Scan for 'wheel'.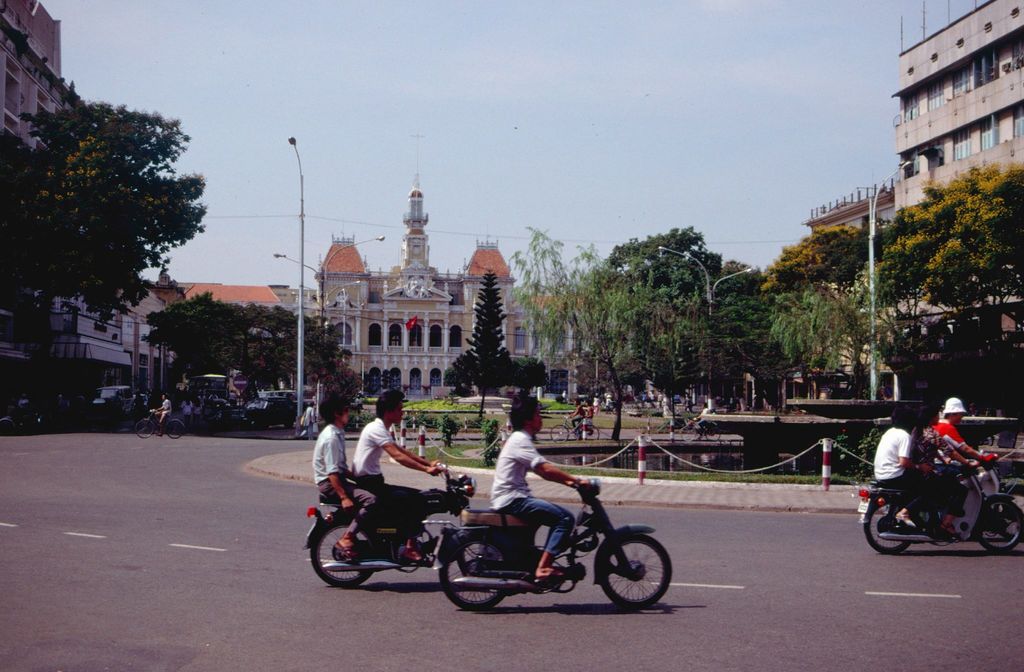
Scan result: select_region(595, 532, 674, 611).
